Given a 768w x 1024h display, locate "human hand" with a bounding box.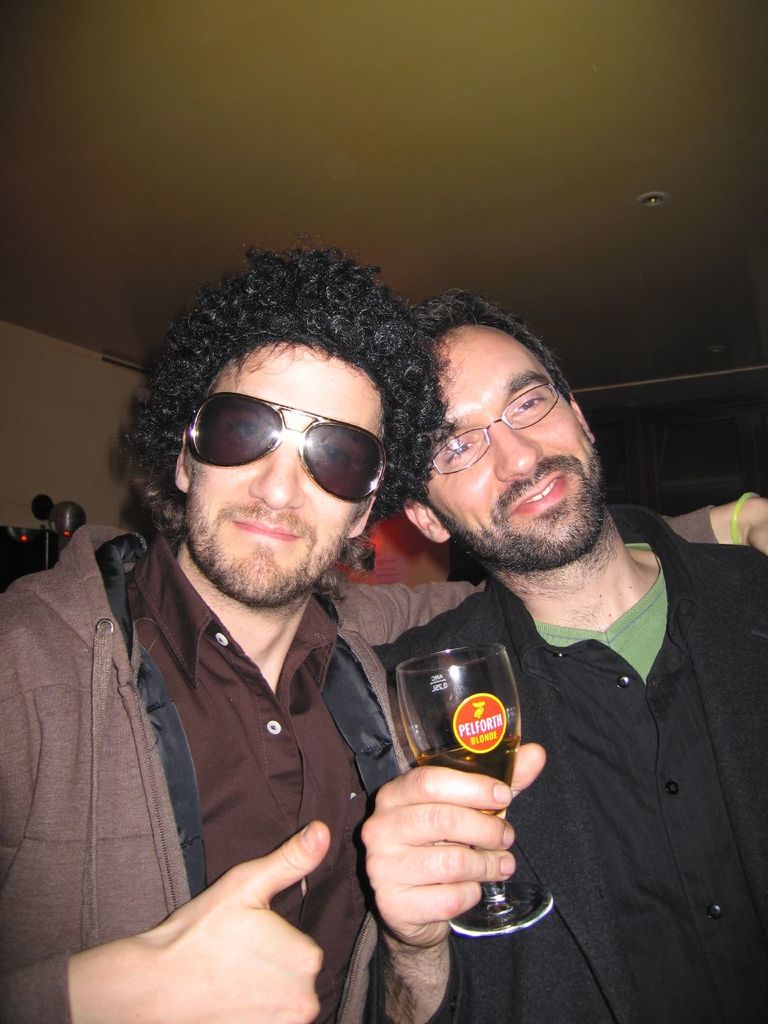
Located: 353 739 550 950.
